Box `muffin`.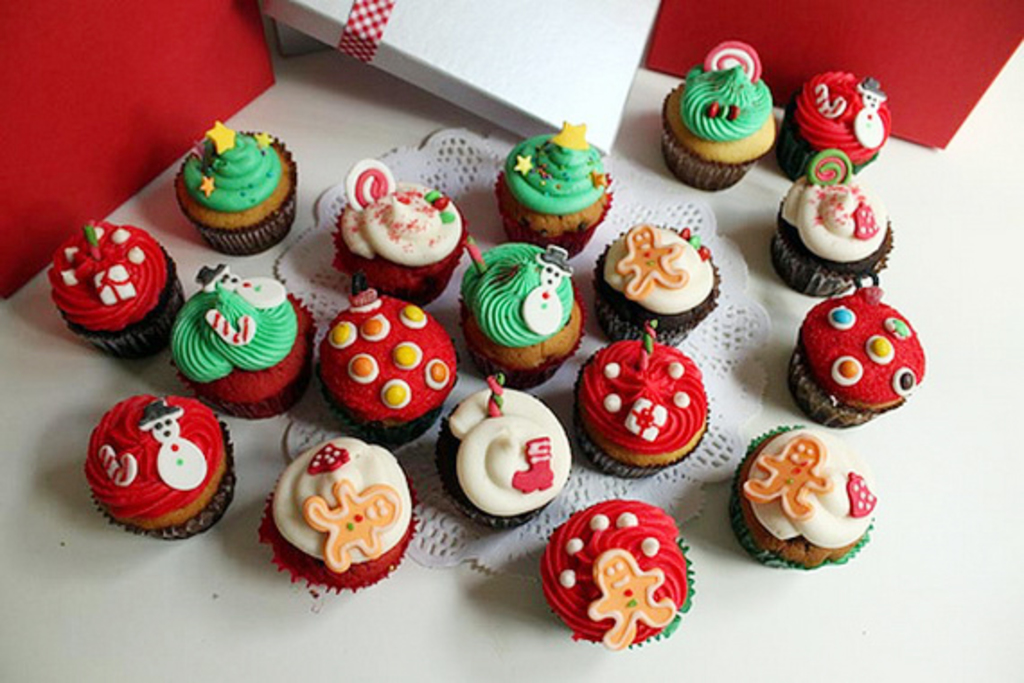
49/217/189/361.
